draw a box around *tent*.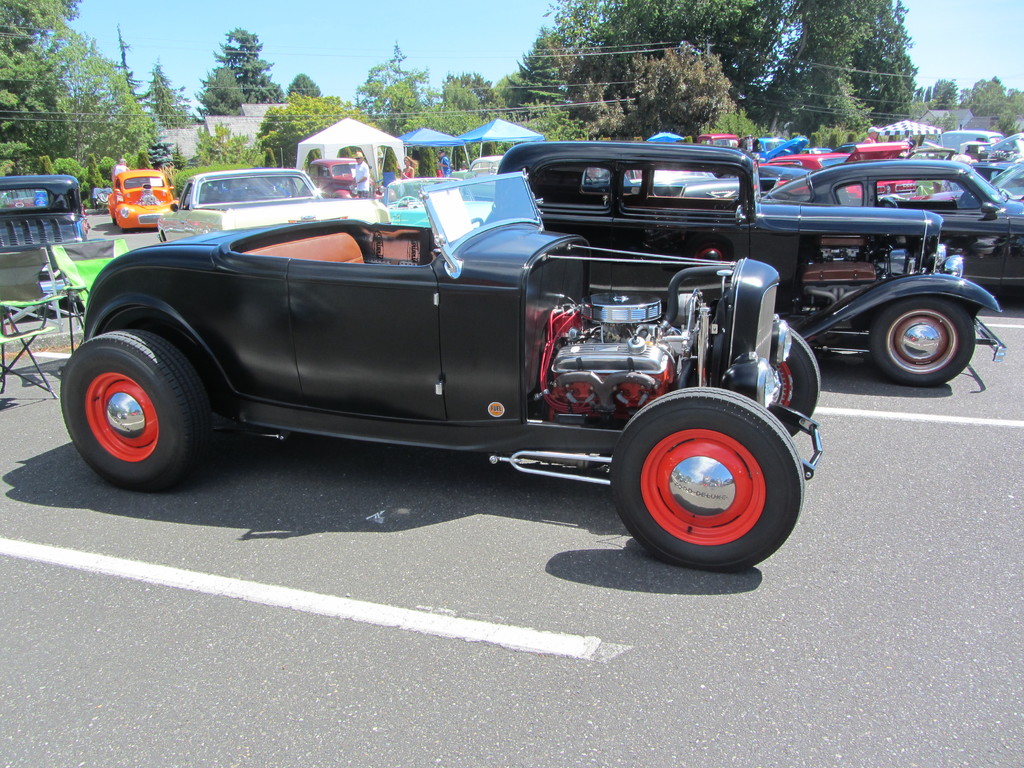
pyautogui.locateOnScreen(392, 127, 475, 180).
